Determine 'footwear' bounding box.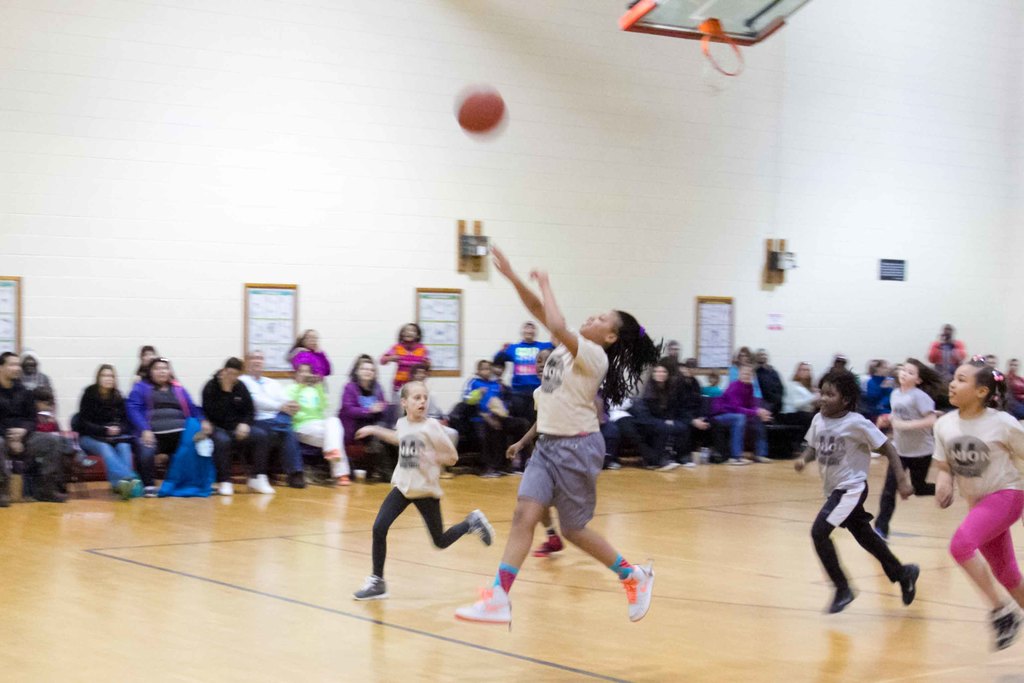
Determined: select_region(247, 471, 277, 495).
